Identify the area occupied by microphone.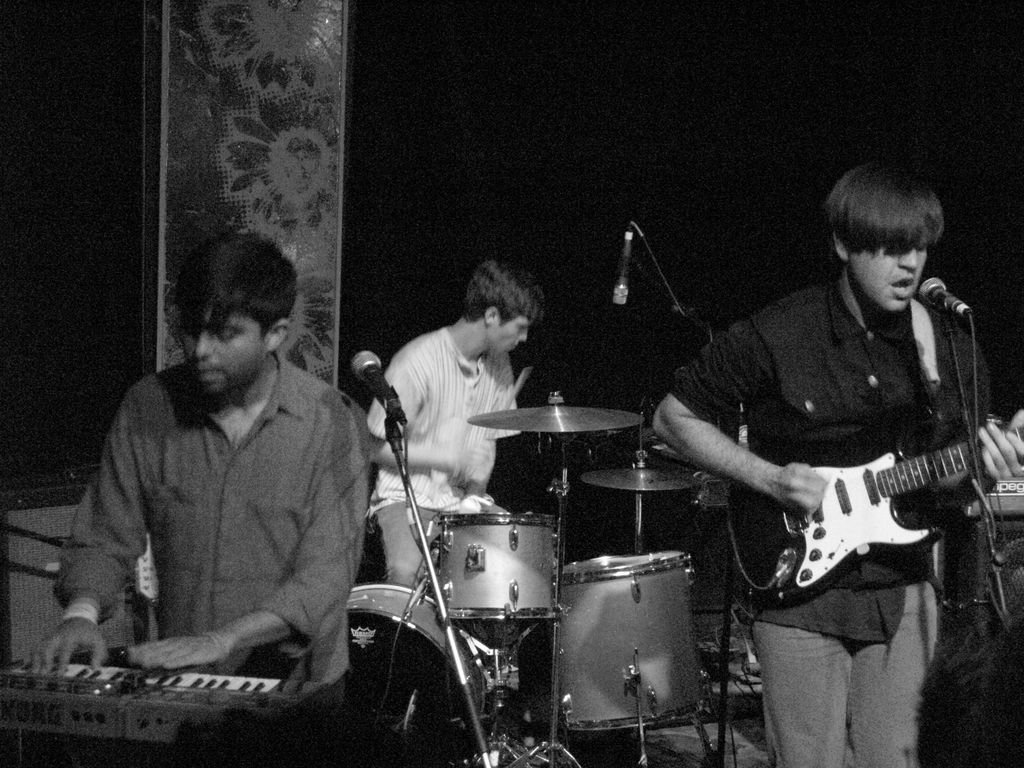
Area: 348 346 413 442.
